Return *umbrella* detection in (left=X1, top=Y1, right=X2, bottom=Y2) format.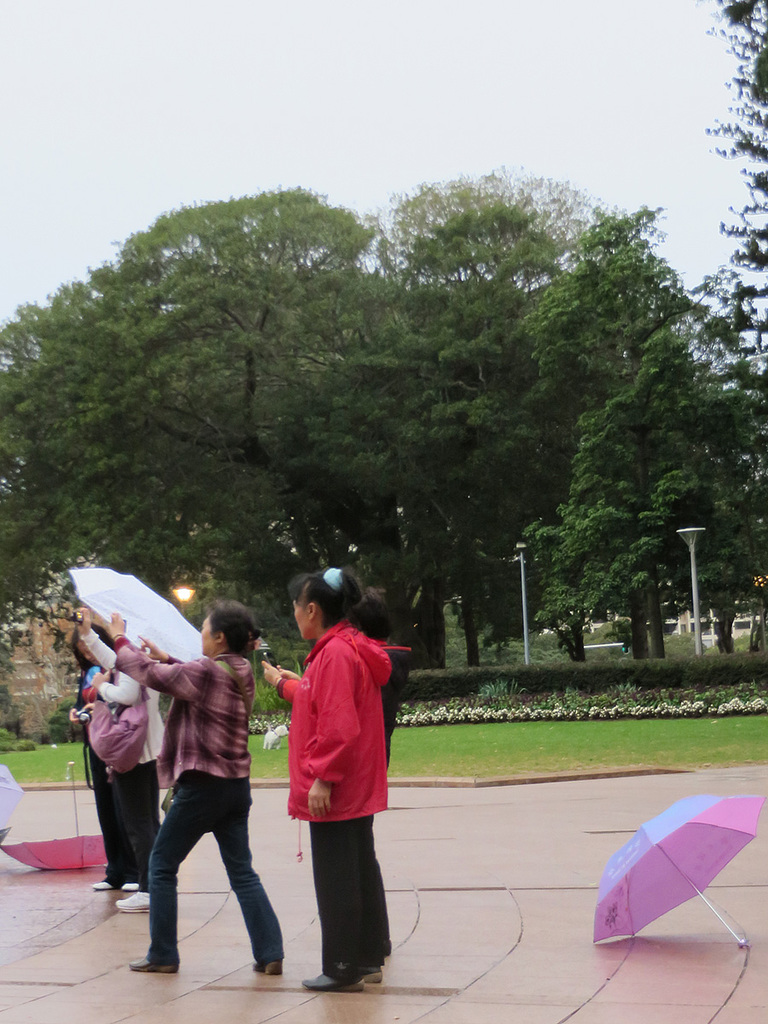
(left=592, top=794, right=766, bottom=945).
